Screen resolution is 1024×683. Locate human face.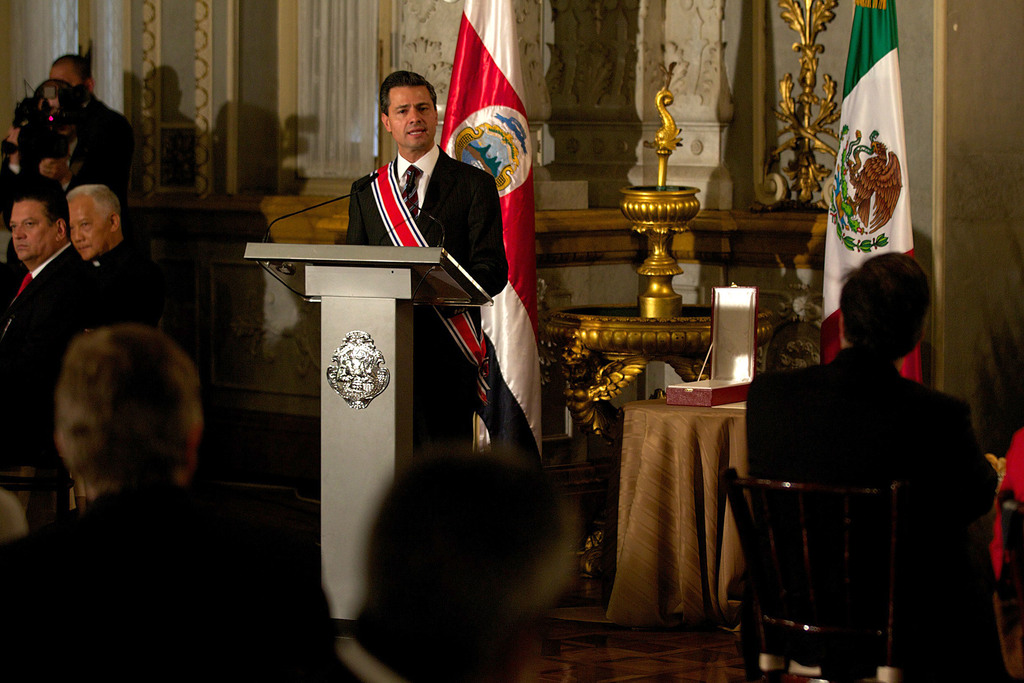
<bbox>10, 202, 54, 260</bbox>.
